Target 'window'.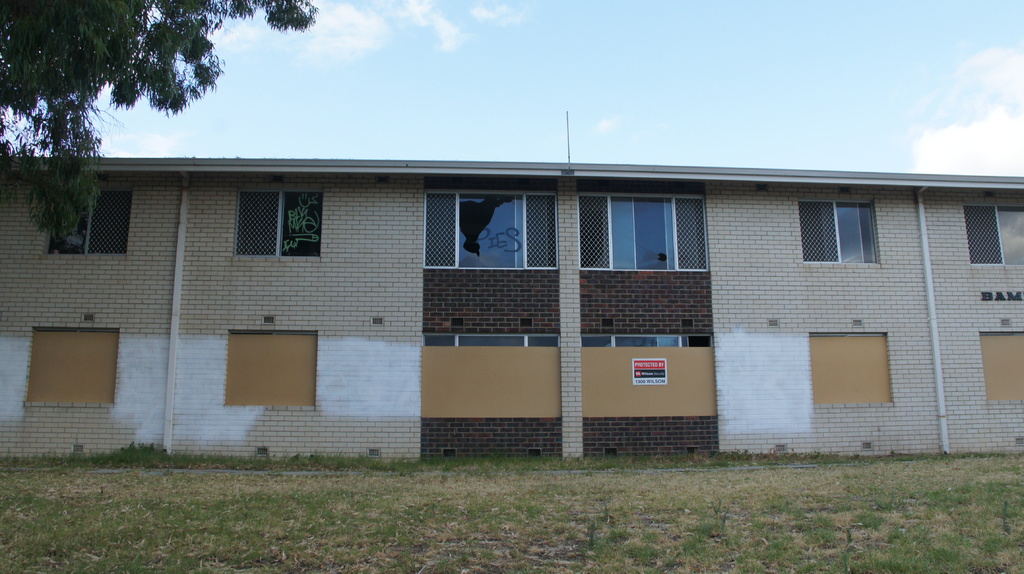
Target region: box(980, 330, 1023, 400).
